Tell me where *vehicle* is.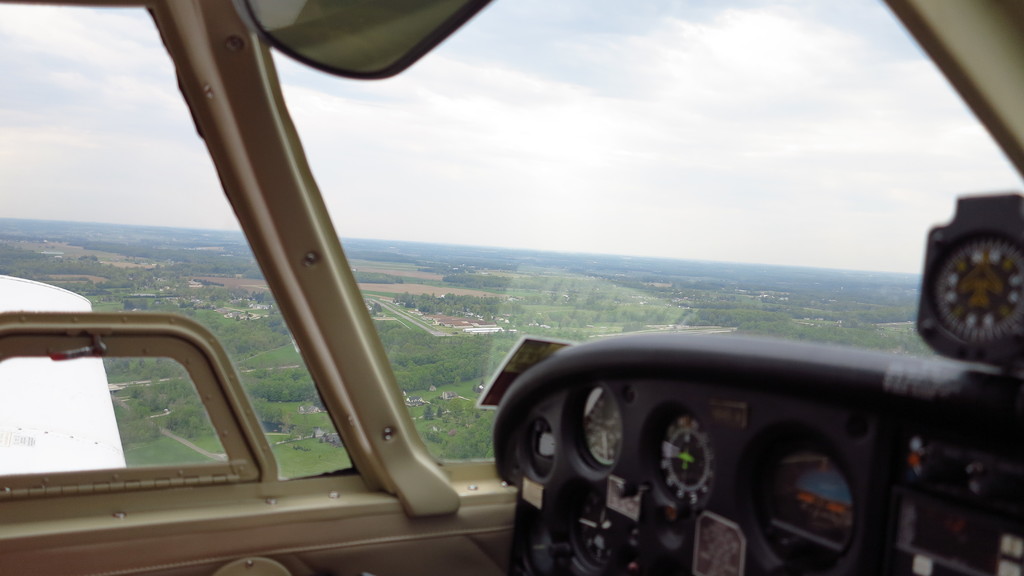
*vehicle* is at 0,0,1023,575.
